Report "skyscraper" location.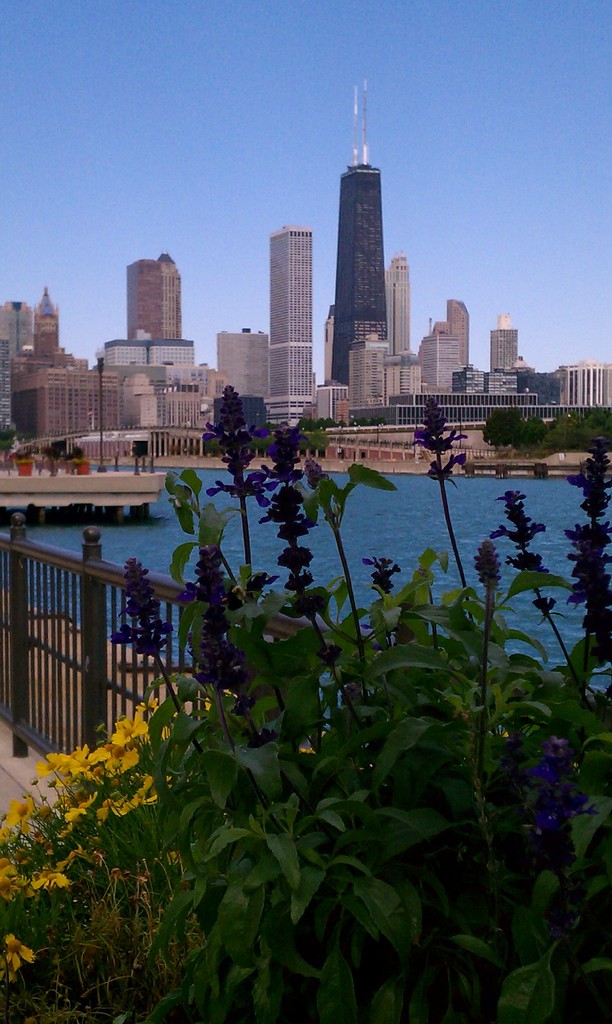
Report: x1=325 y1=81 x2=390 y2=394.
